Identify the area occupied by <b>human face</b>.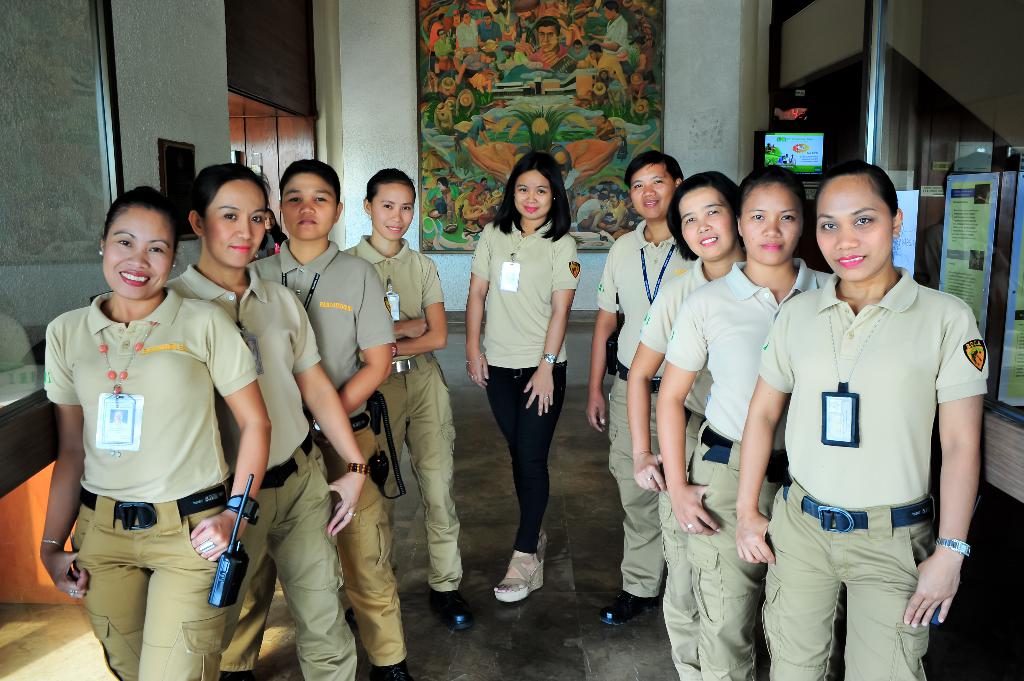
Area: [left=438, top=28, right=447, bottom=42].
